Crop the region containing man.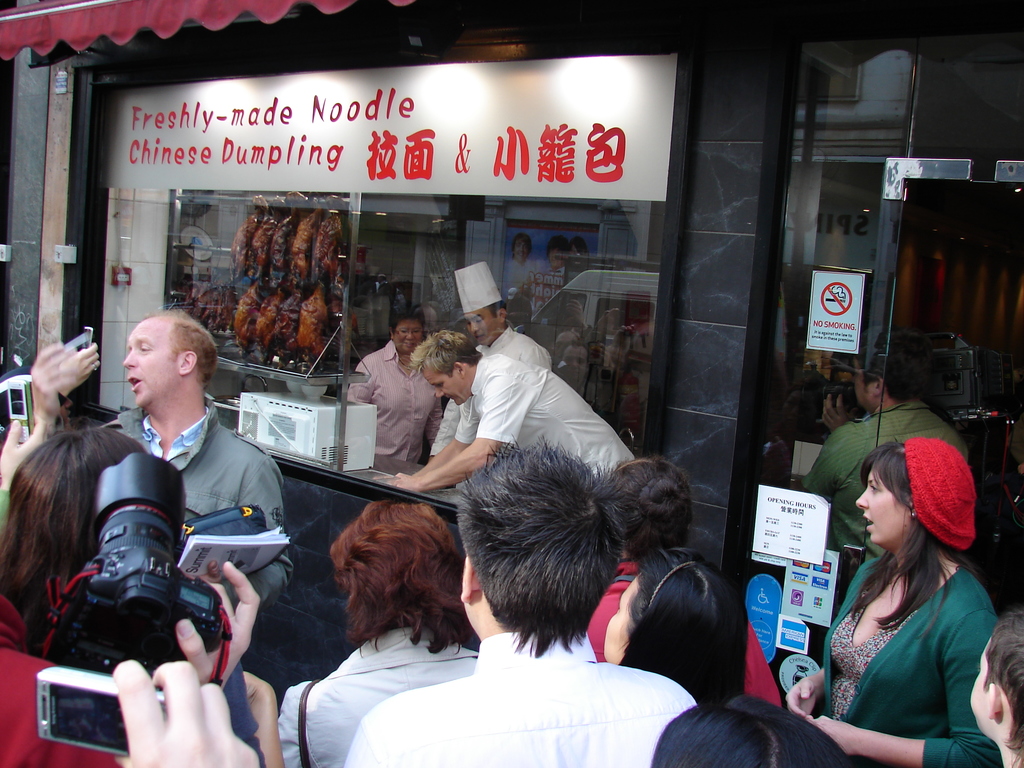
Crop region: detection(341, 436, 701, 767).
